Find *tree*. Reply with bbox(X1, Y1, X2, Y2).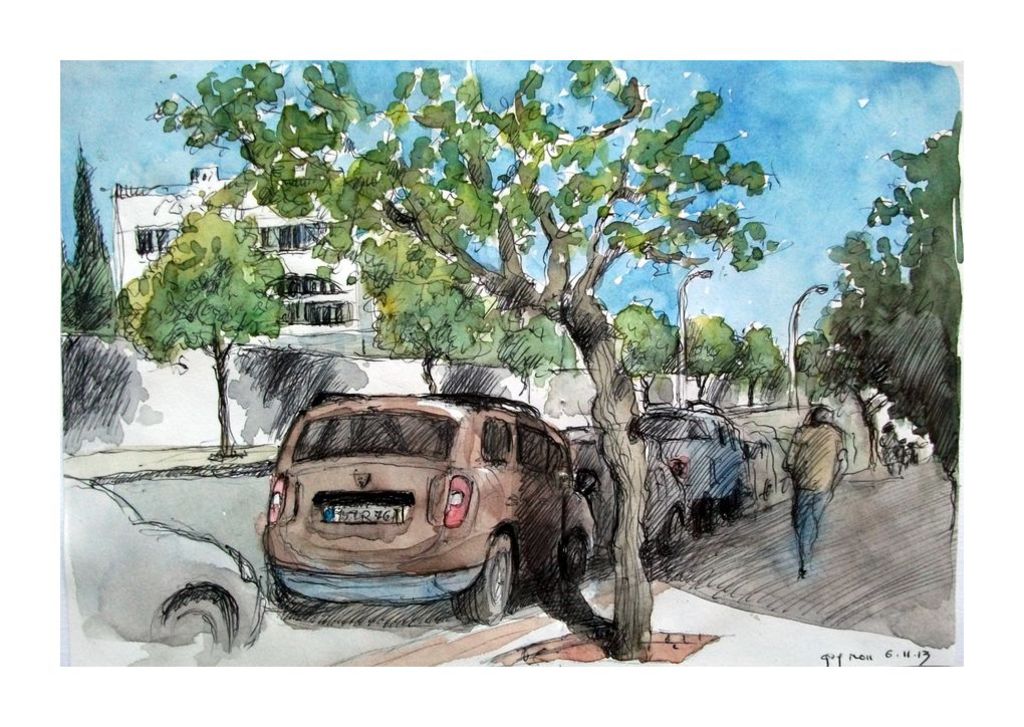
bbox(551, 322, 585, 368).
